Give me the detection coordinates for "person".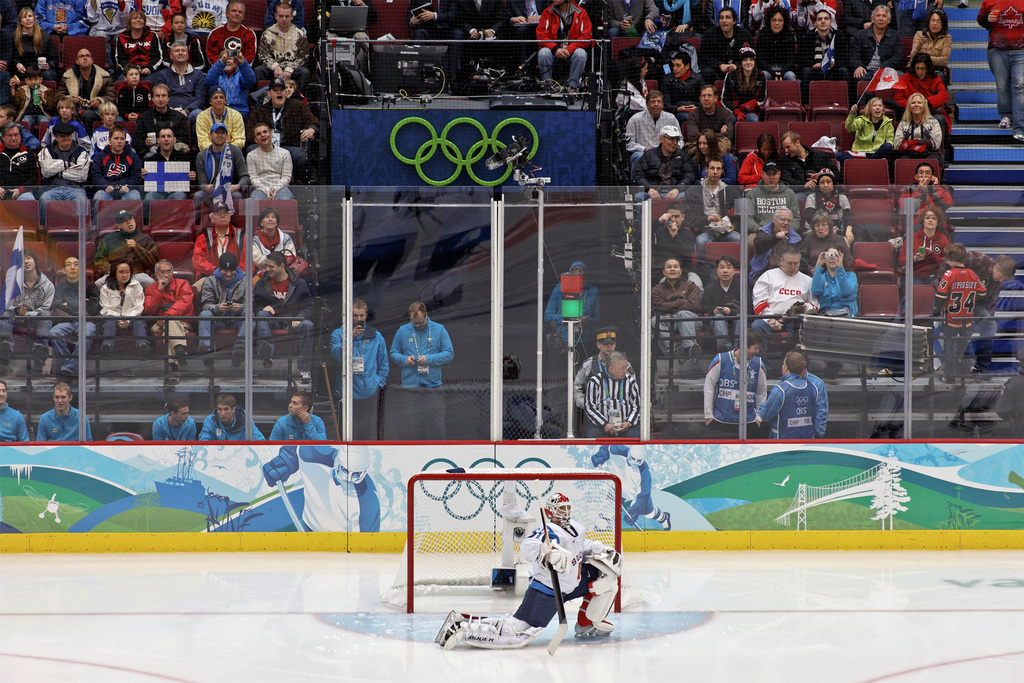
[845, 6, 898, 88].
